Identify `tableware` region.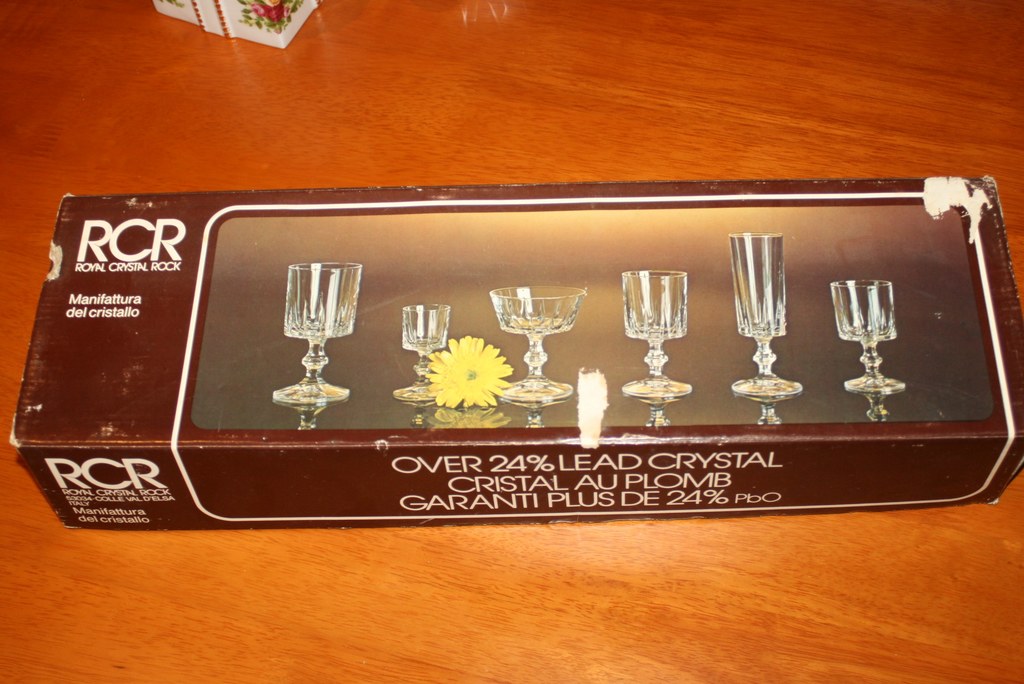
Region: {"left": 392, "top": 305, "right": 449, "bottom": 427}.
